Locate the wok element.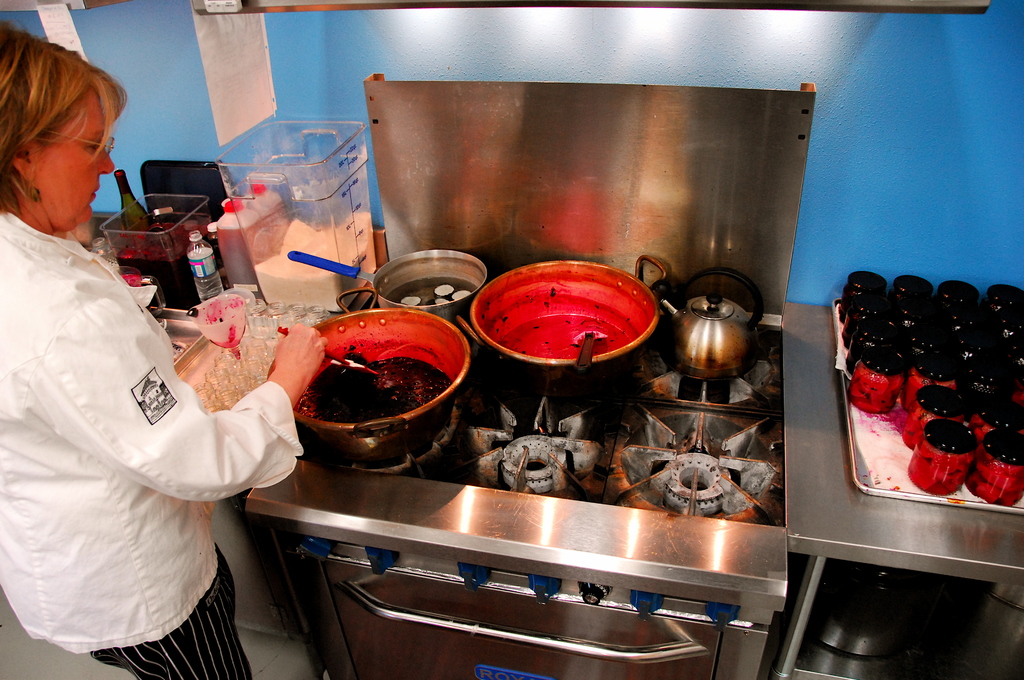
Element bbox: 458, 252, 671, 382.
